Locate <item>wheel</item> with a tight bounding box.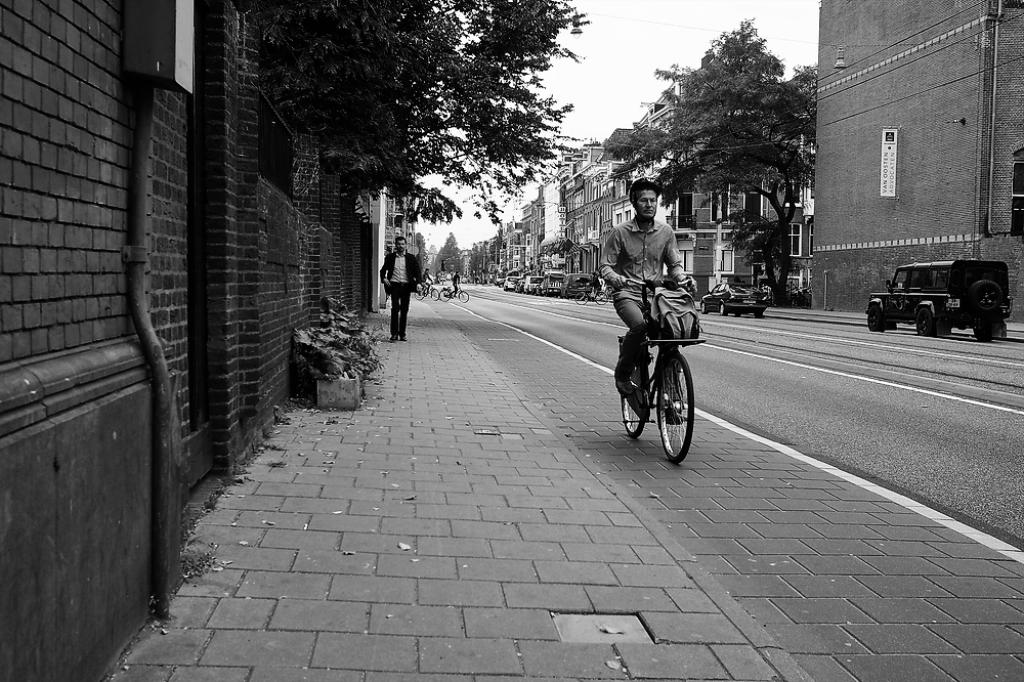
[x1=720, y1=303, x2=727, y2=314].
